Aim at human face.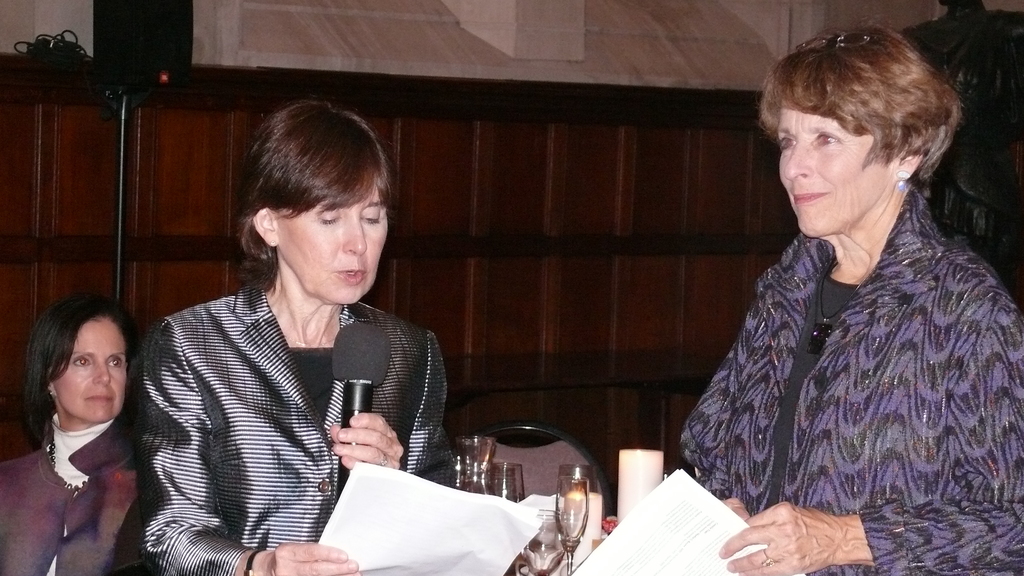
Aimed at x1=275, y1=188, x2=390, y2=307.
